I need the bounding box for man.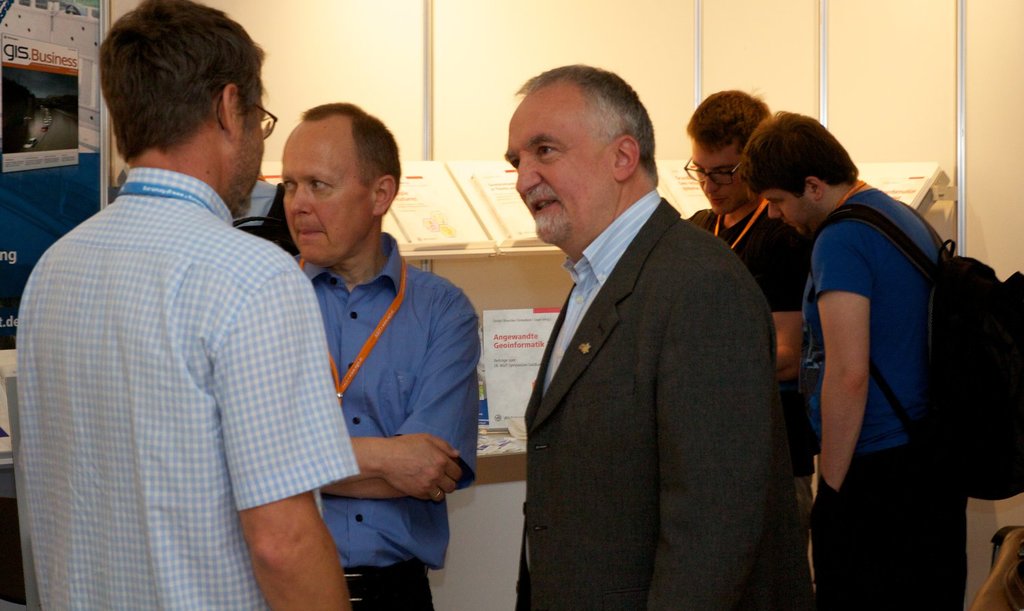
Here it is: box(496, 57, 808, 610).
